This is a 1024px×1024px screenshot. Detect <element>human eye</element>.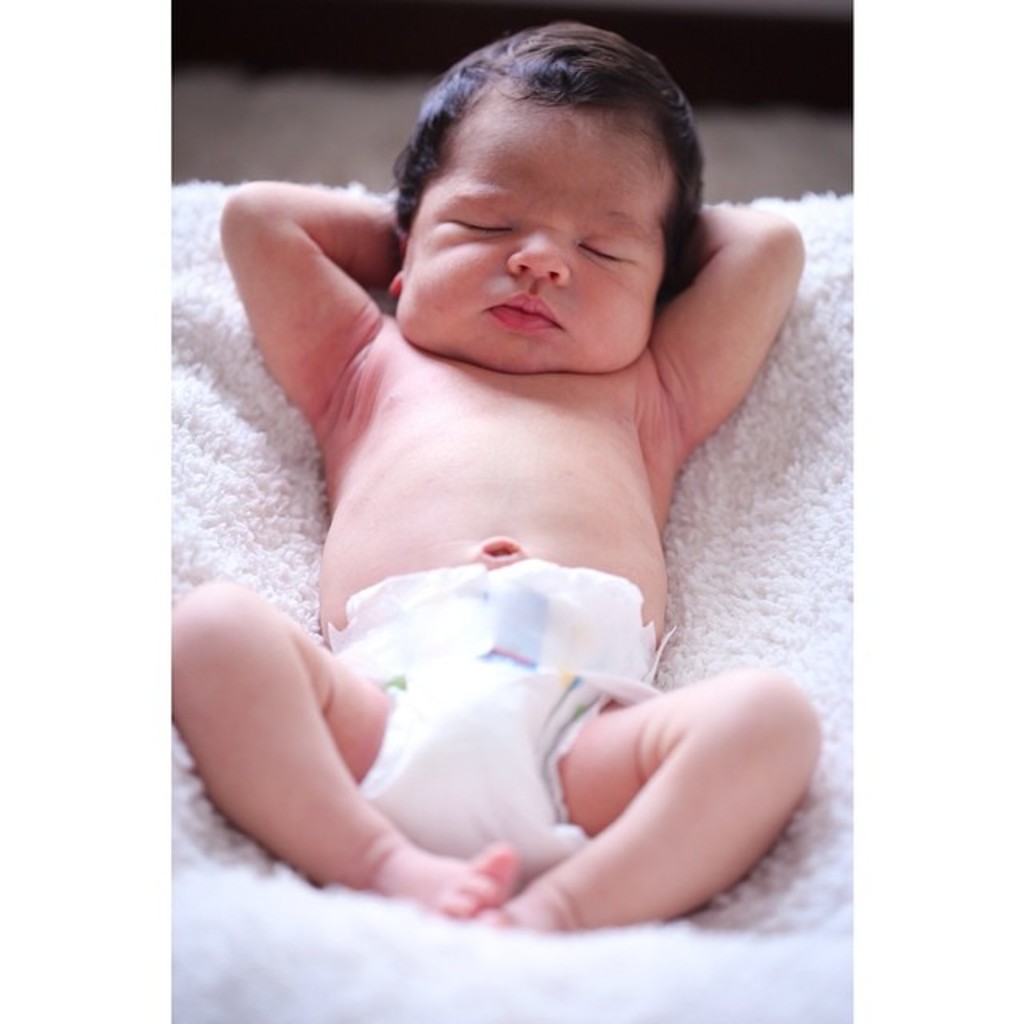
(571, 232, 643, 274).
